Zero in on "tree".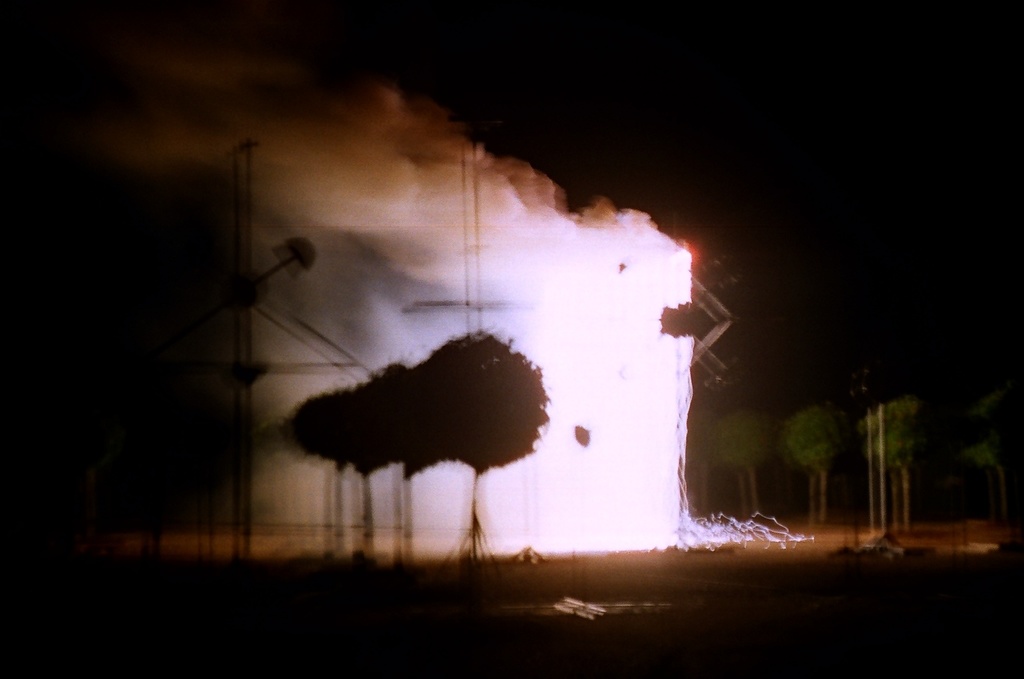
Zeroed in: (x1=785, y1=404, x2=852, y2=522).
